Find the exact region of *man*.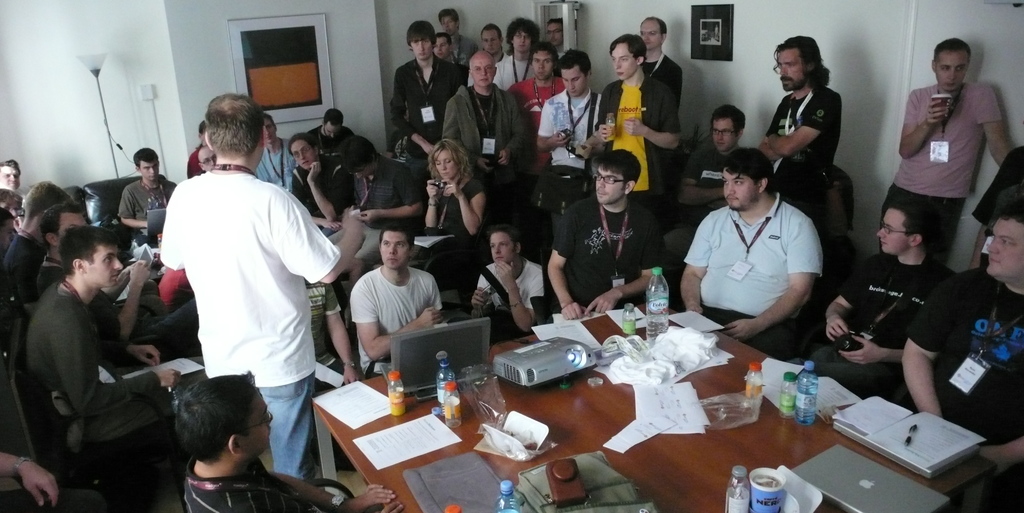
Exact region: Rect(27, 227, 184, 457).
